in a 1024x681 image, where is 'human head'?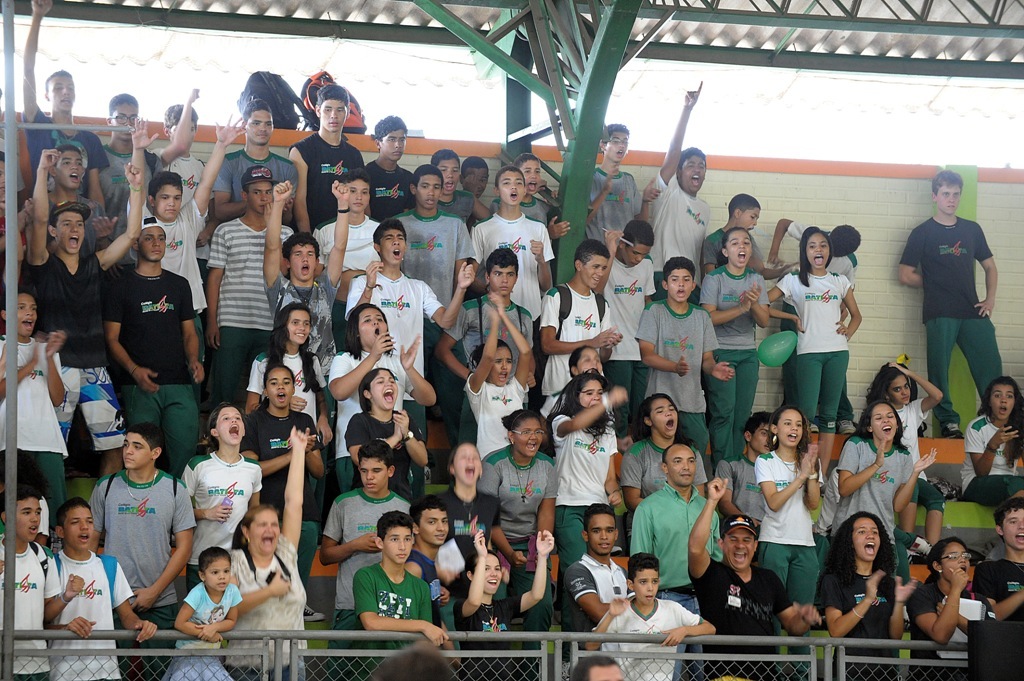
region(598, 119, 633, 163).
